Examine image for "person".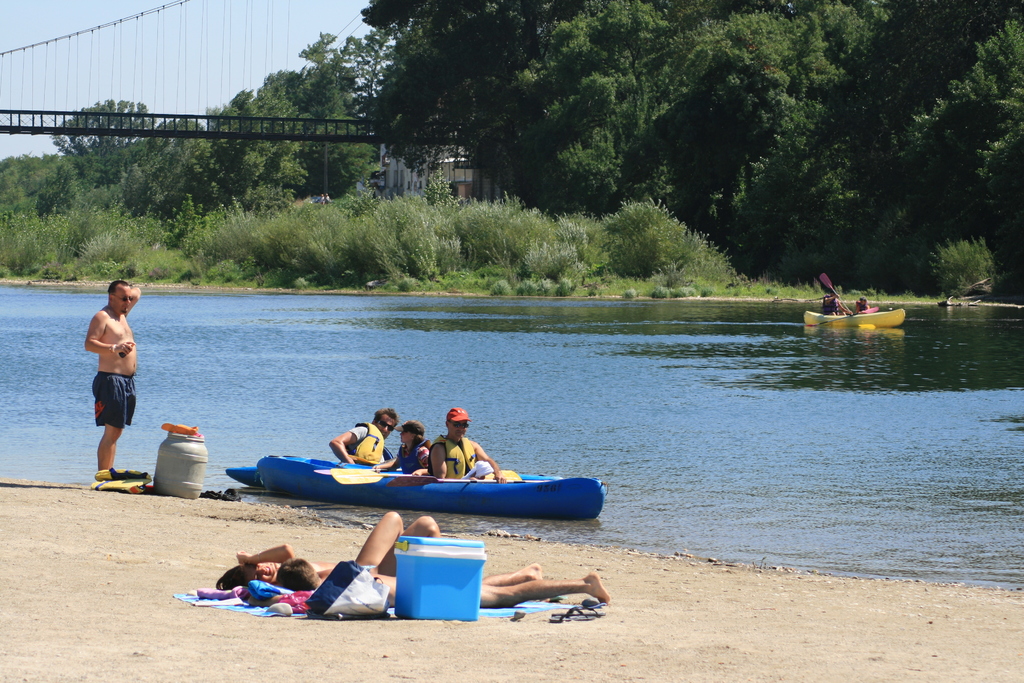
Examination result: detection(329, 409, 399, 467).
